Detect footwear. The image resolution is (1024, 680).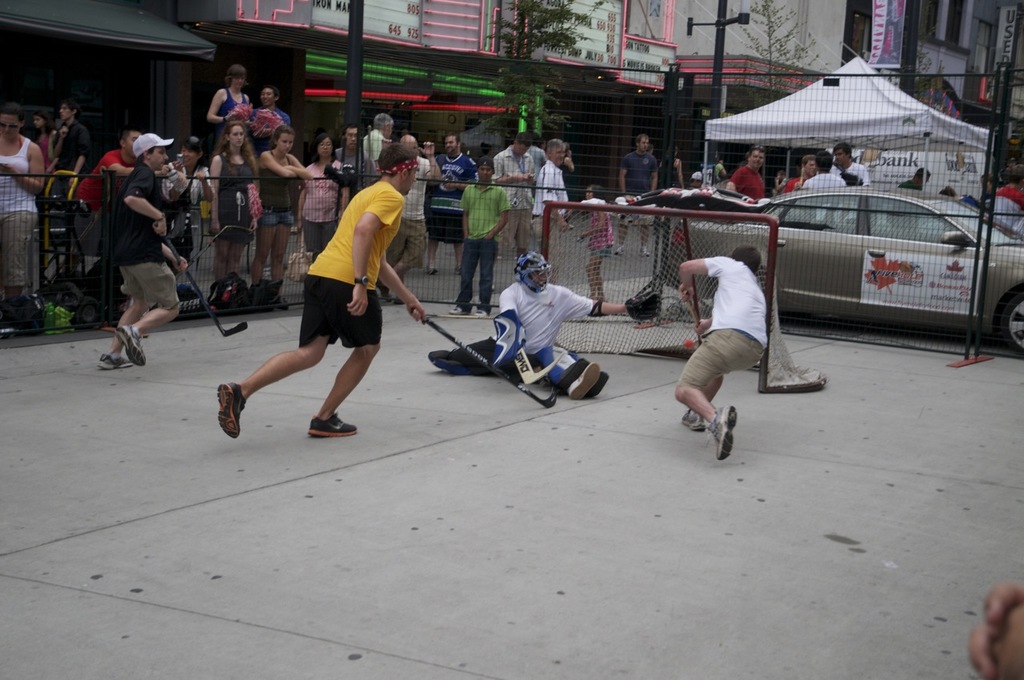
[left=706, top=403, right=738, bottom=460].
